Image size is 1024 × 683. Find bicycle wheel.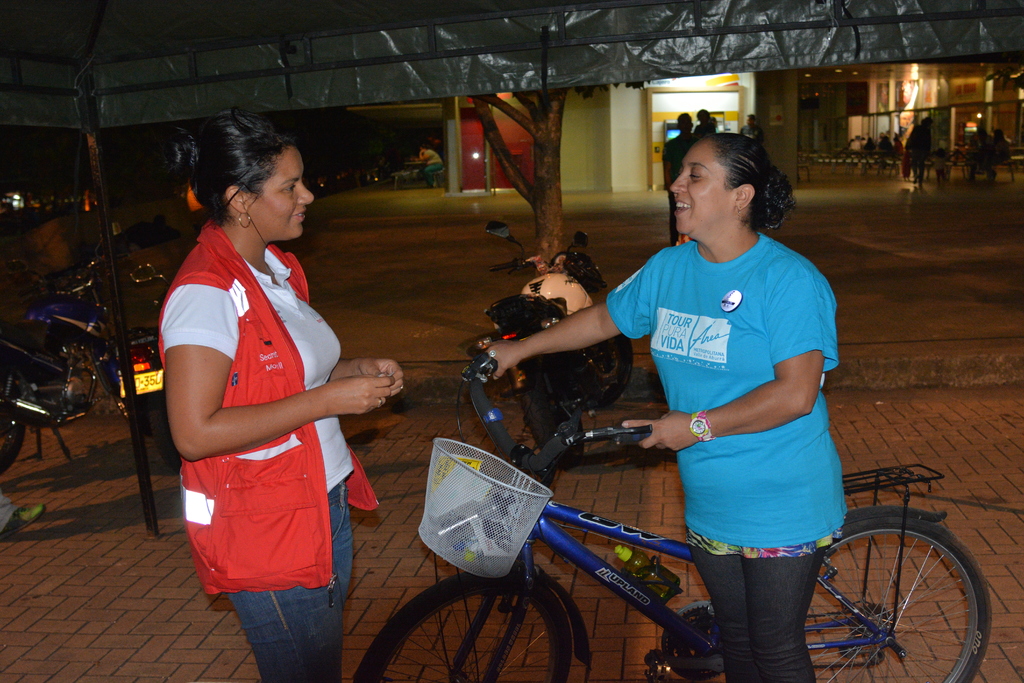
x1=354, y1=574, x2=573, y2=682.
